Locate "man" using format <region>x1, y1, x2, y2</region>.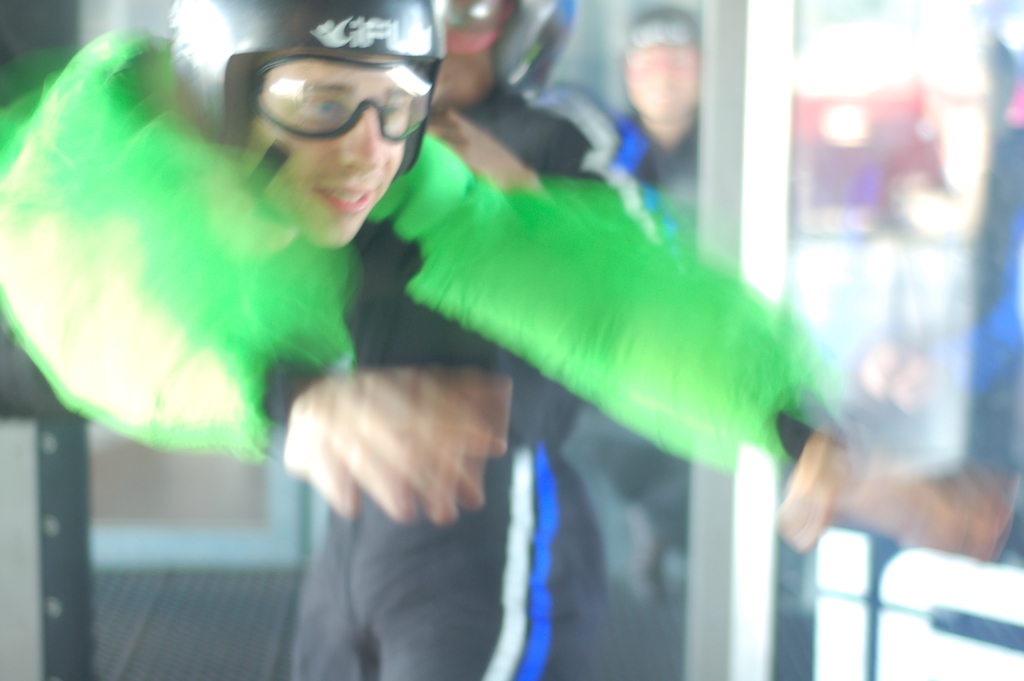
<region>0, 0, 1013, 569</region>.
